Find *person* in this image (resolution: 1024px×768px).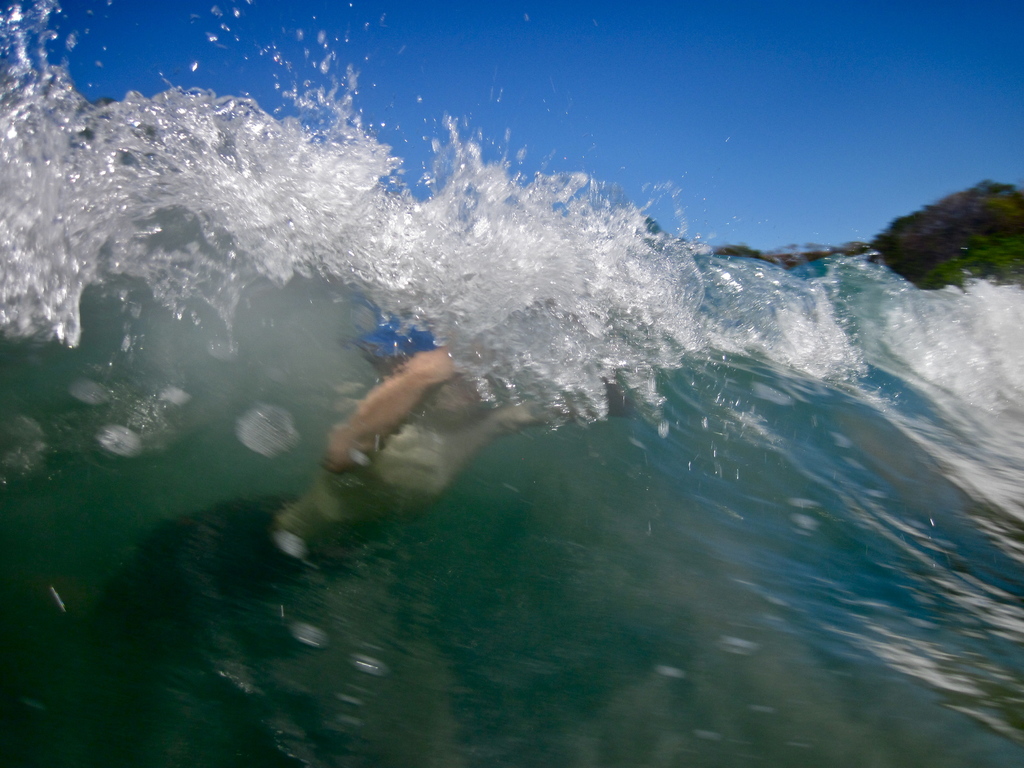
Rect(81, 333, 684, 686).
